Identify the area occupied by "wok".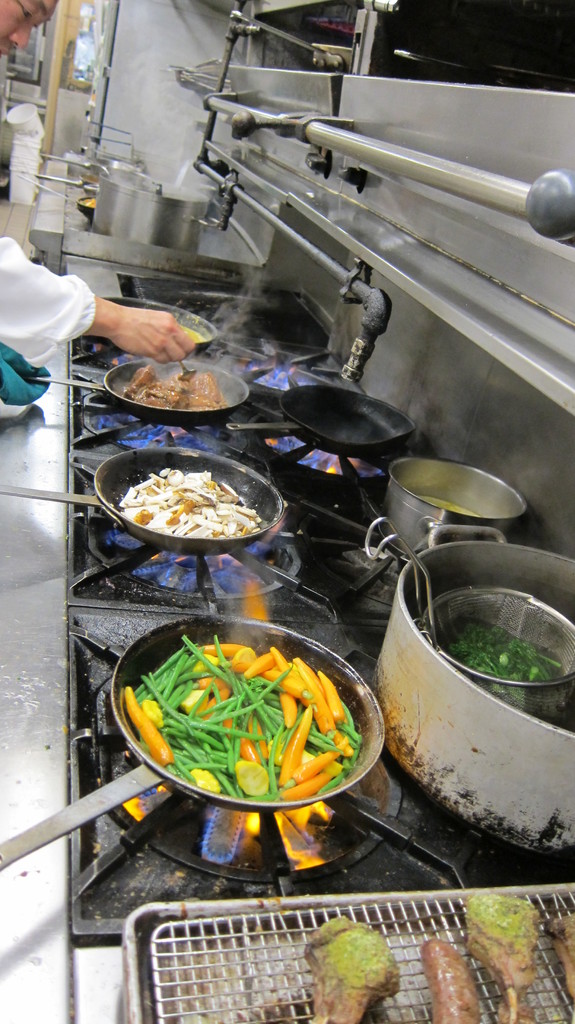
Area: region(0, 431, 295, 543).
